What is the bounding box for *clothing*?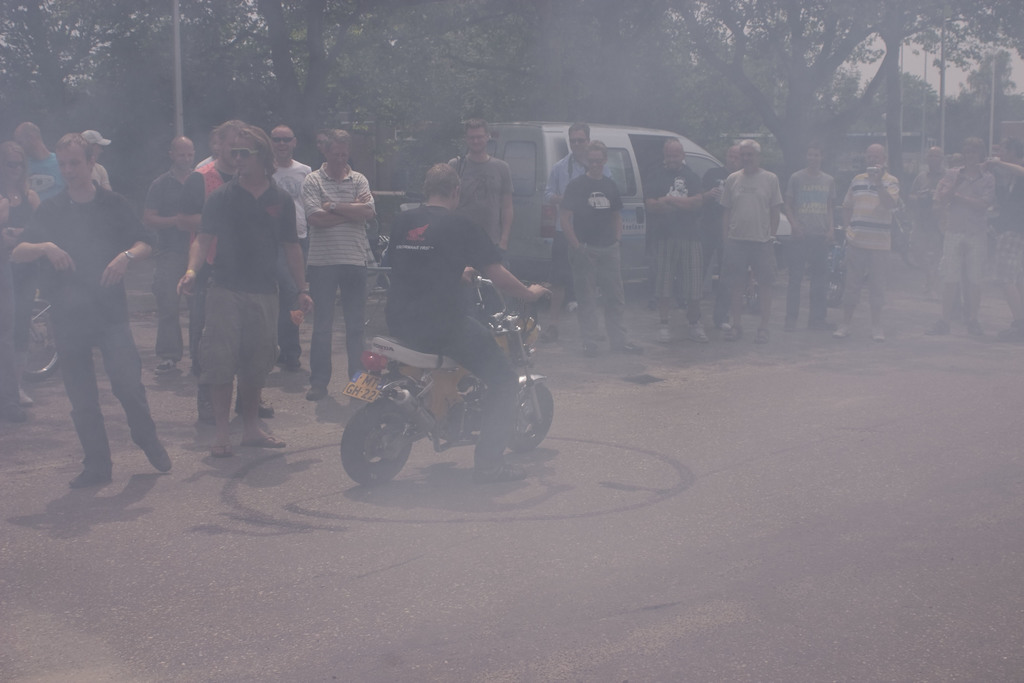
crop(436, 150, 508, 254).
